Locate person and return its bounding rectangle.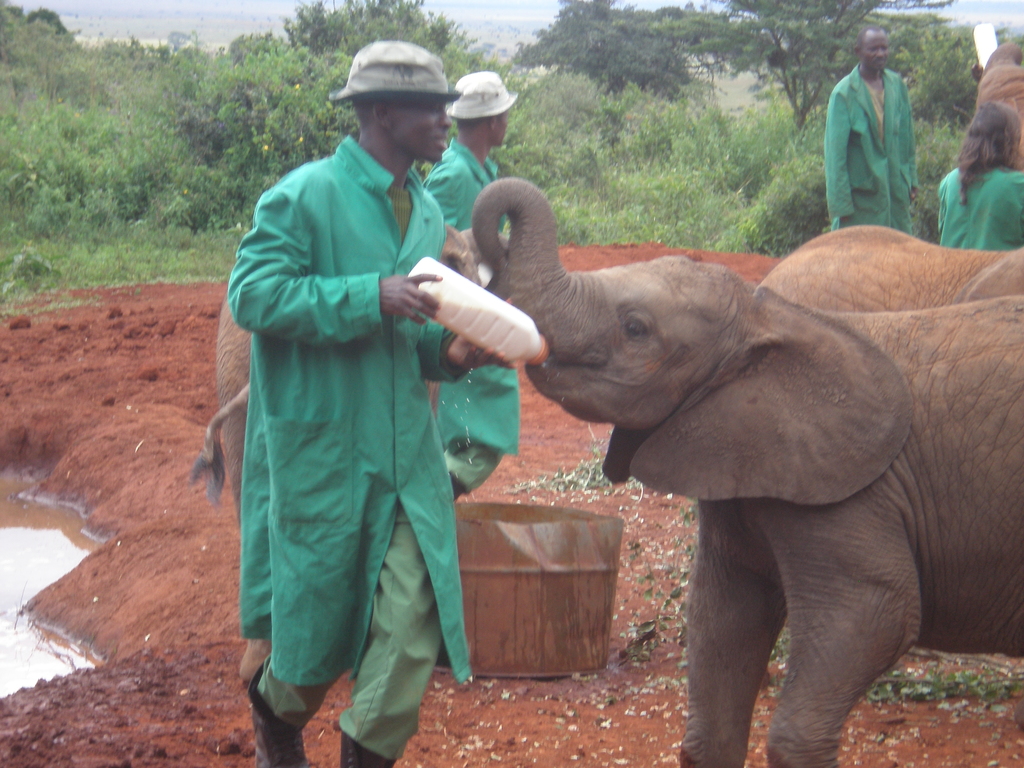
box=[417, 75, 516, 500].
